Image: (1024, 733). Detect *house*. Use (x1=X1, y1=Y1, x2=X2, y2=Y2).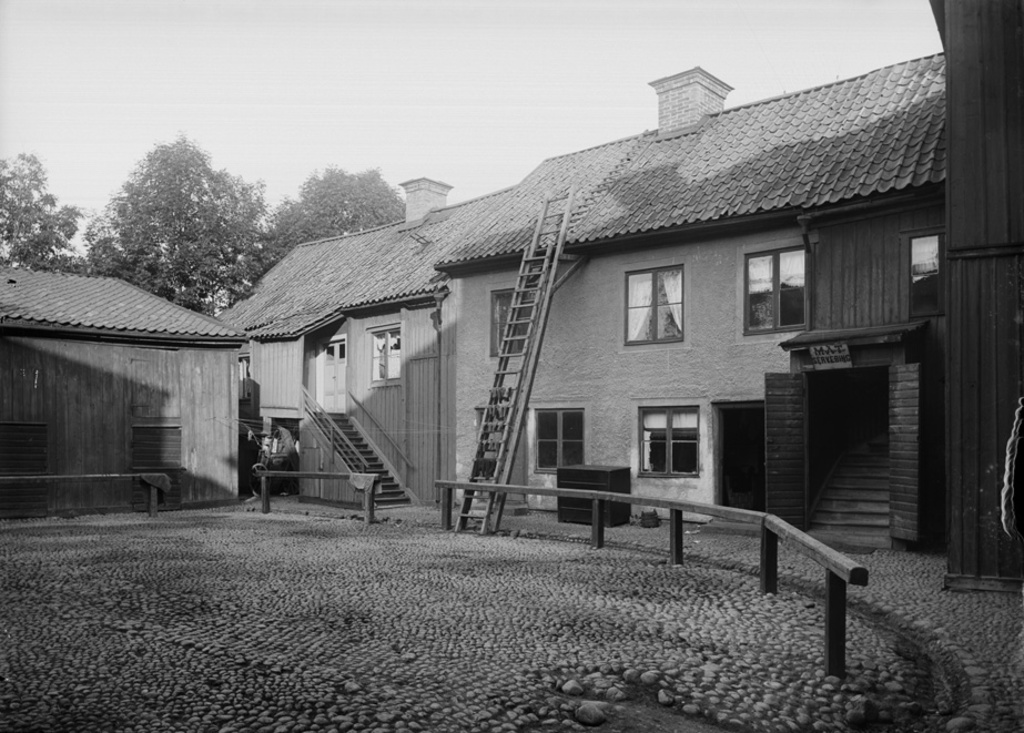
(x1=0, y1=266, x2=223, y2=515).
